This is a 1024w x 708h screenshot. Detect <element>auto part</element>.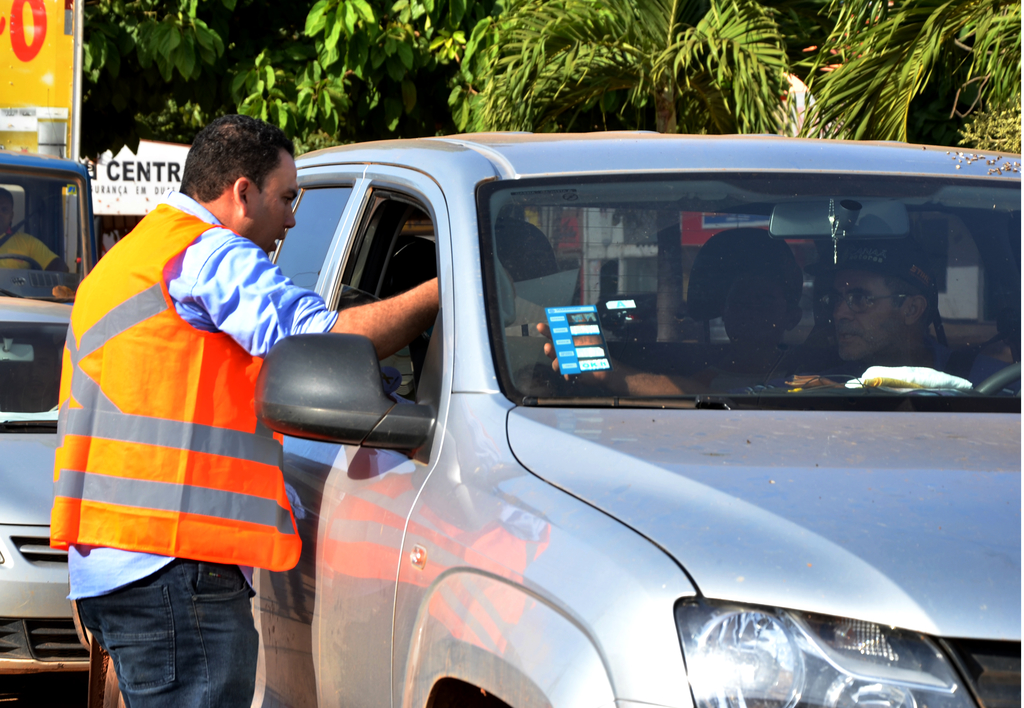
{"left": 263, "top": 334, "right": 451, "bottom": 471}.
